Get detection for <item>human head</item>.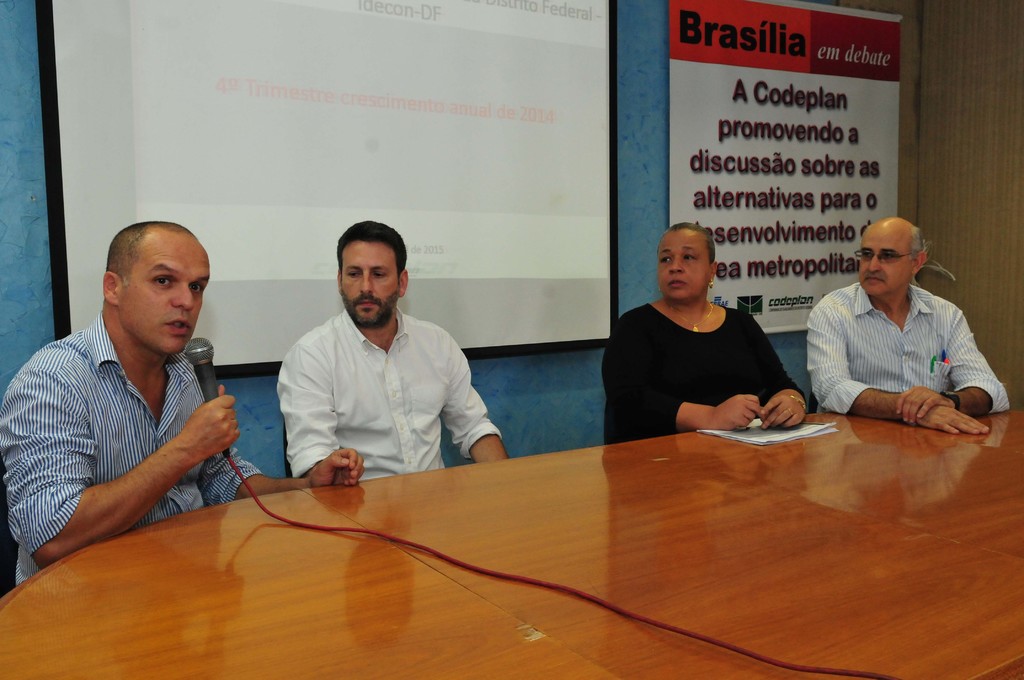
Detection: 336, 222, 411, 332.
